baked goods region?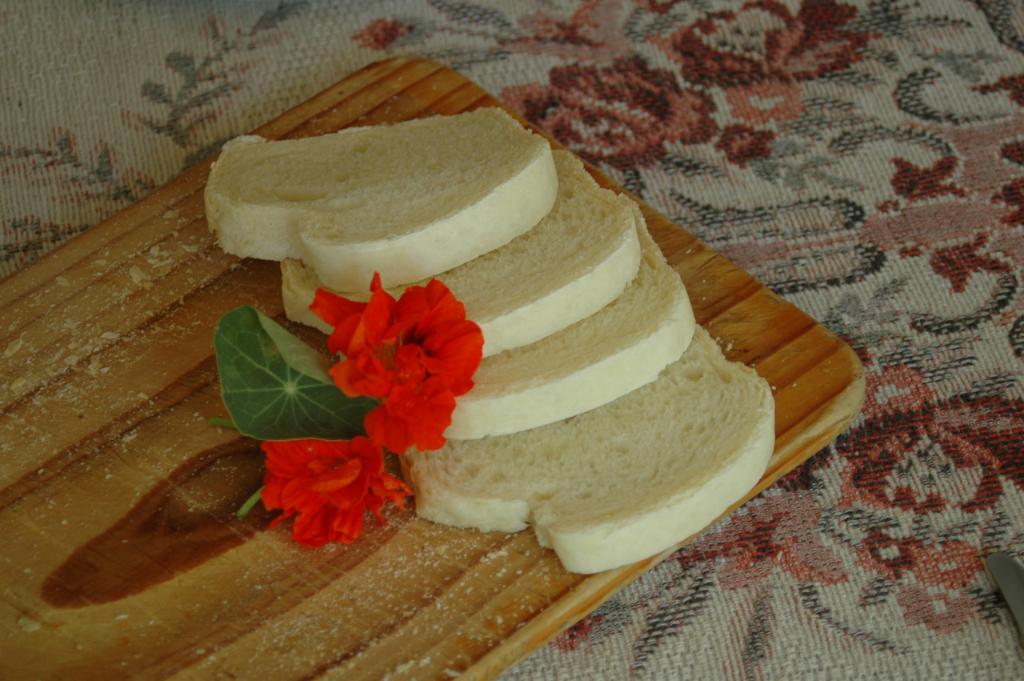
box(277, 145, 652, 362)
